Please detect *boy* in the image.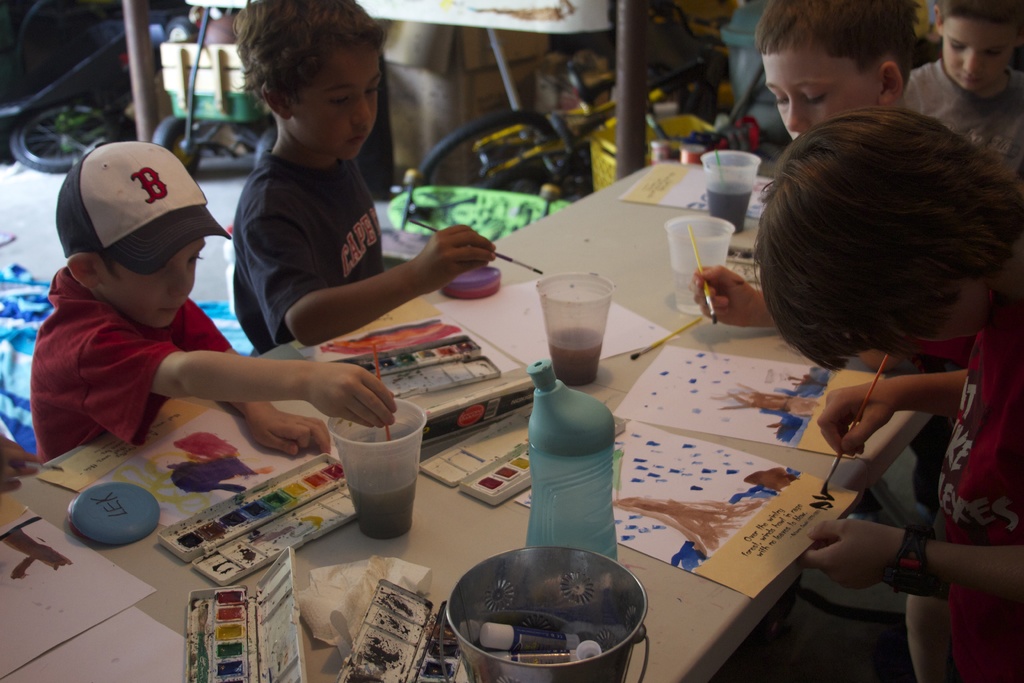
box(745, 0, 1023, 261).
